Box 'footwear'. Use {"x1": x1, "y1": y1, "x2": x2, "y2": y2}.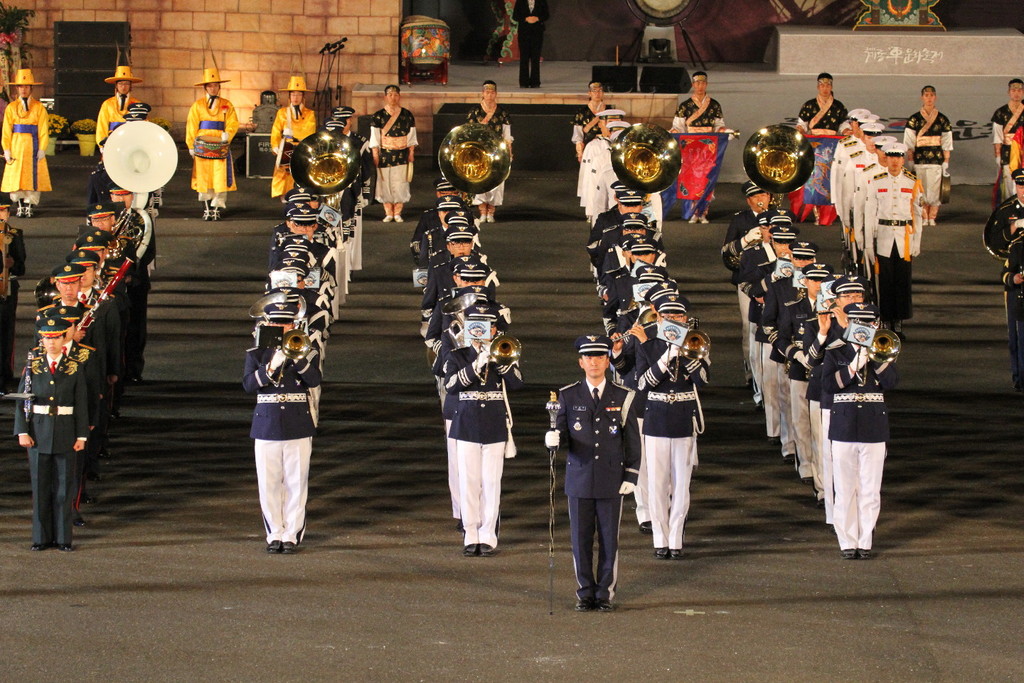
{"x1": 1008, "y1": 368, "x2": 1023, "y2": 396}.
